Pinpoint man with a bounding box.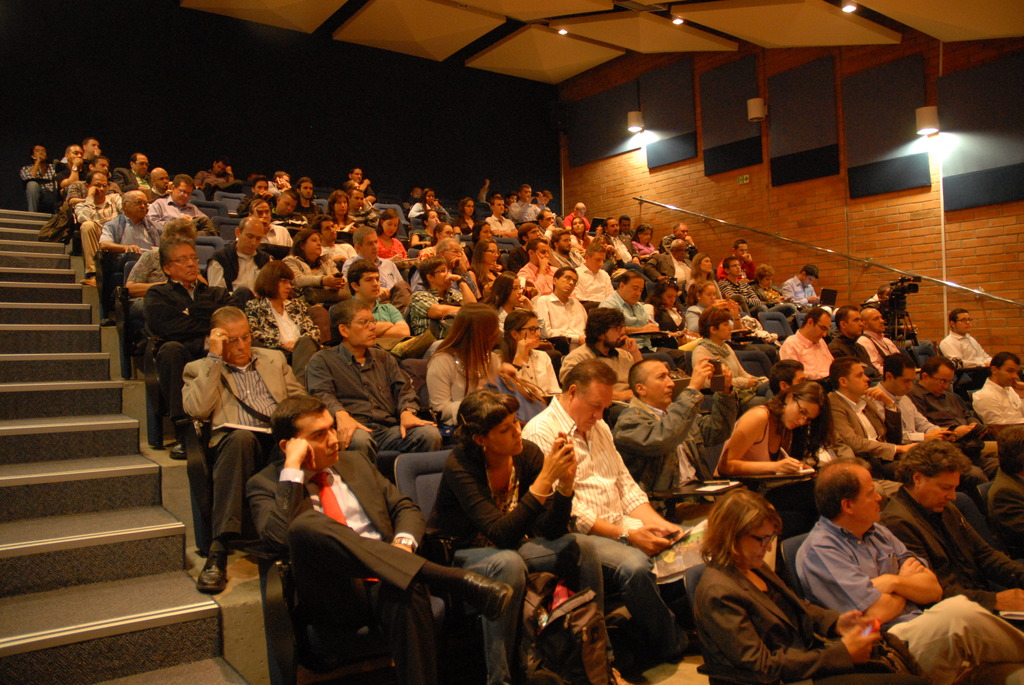
880:439:1023:633.
